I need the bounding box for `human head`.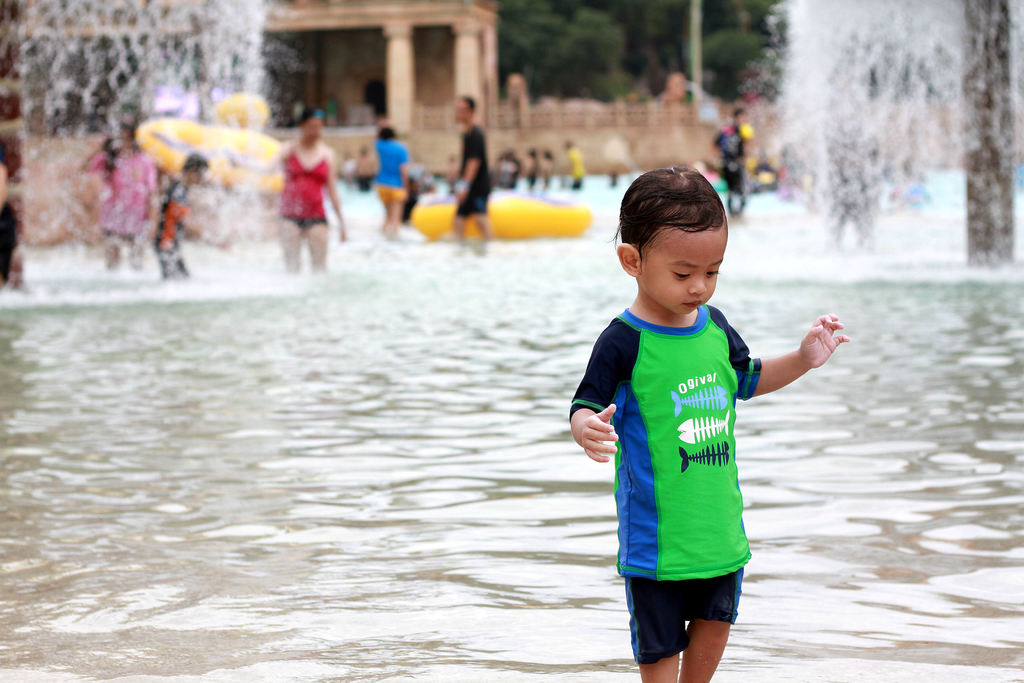
Here it is: select_region(612, 180, 737, 301).
